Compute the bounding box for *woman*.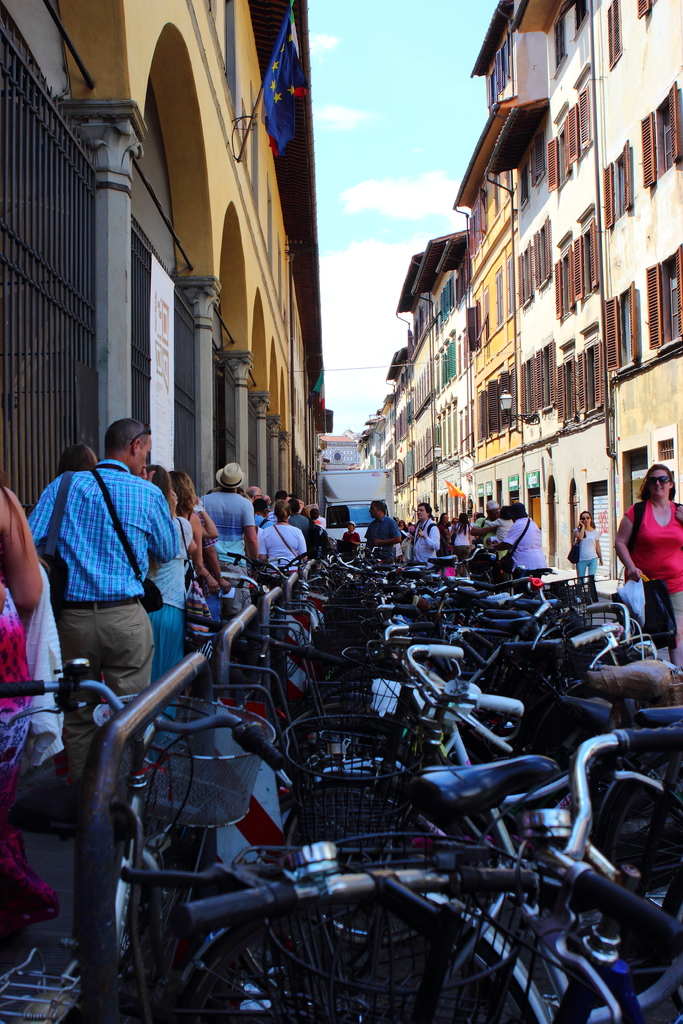
x1=0 y1=476 x2=51 y2=954.
